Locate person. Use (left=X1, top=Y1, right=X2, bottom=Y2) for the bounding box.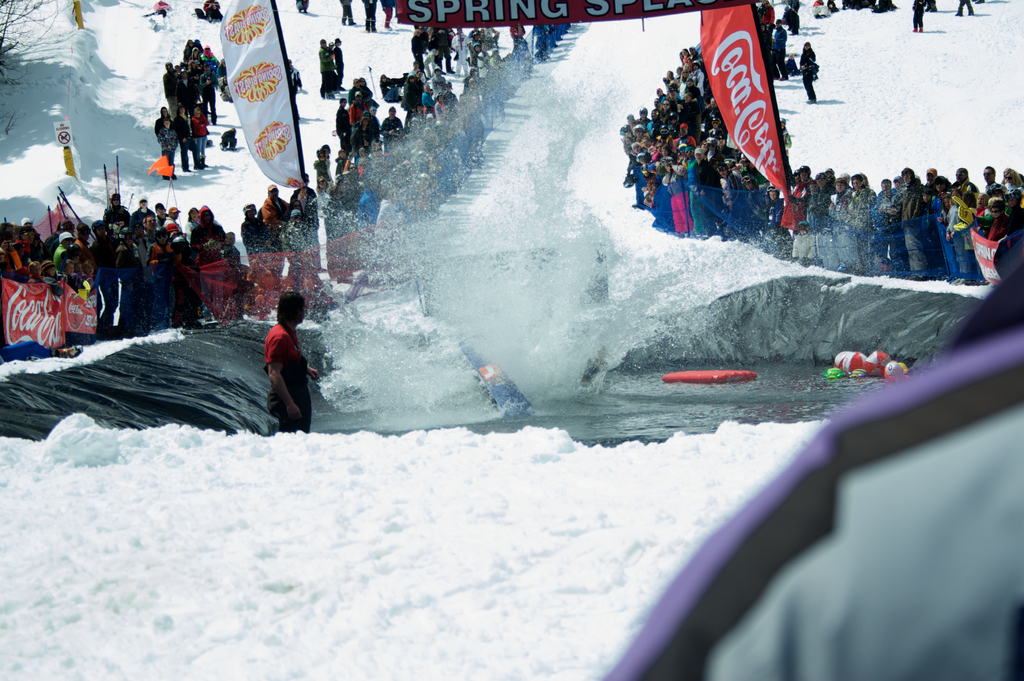
(left=666, top=71, right=676, bottom=77).
